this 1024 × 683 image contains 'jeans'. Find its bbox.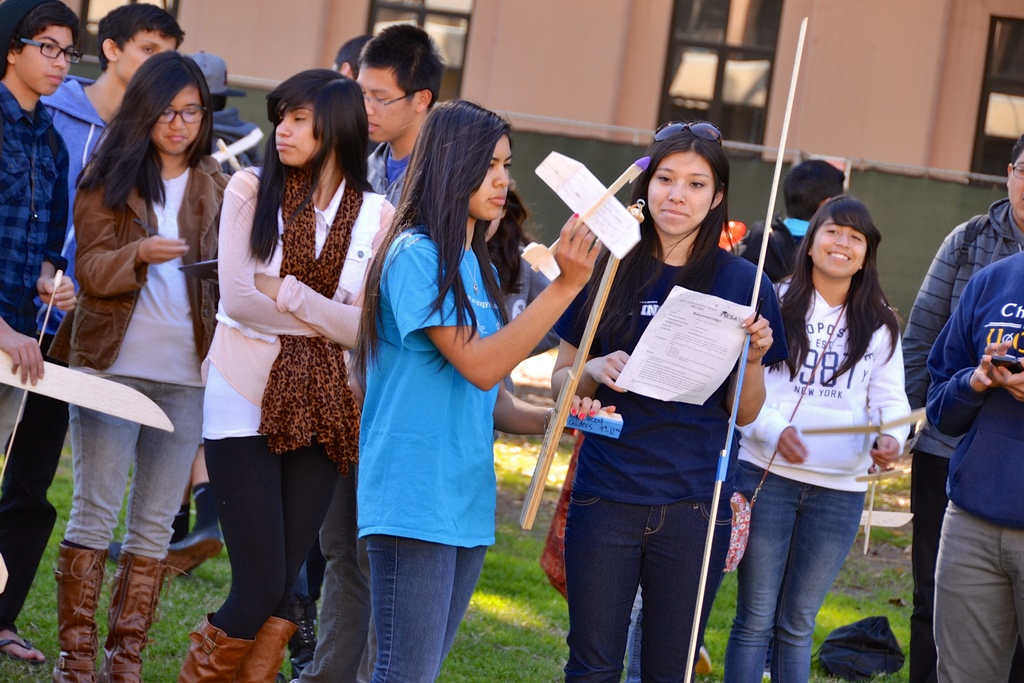
x1=568 y1=492 x2=735 y2=682.
